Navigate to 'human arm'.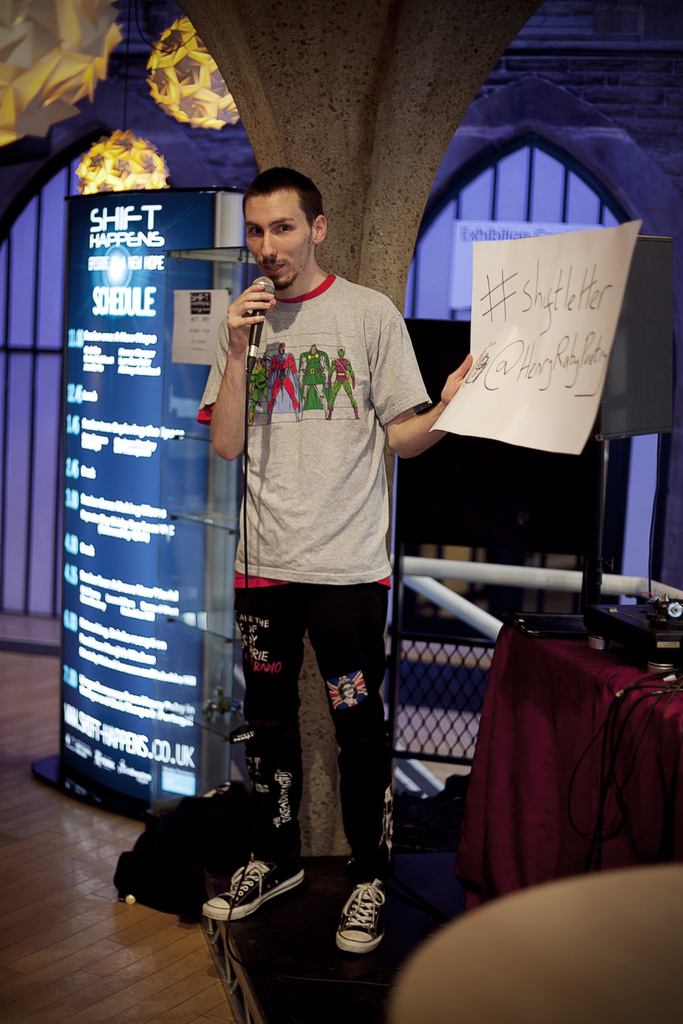
Navigation target: [289, 359, 297, 384].
